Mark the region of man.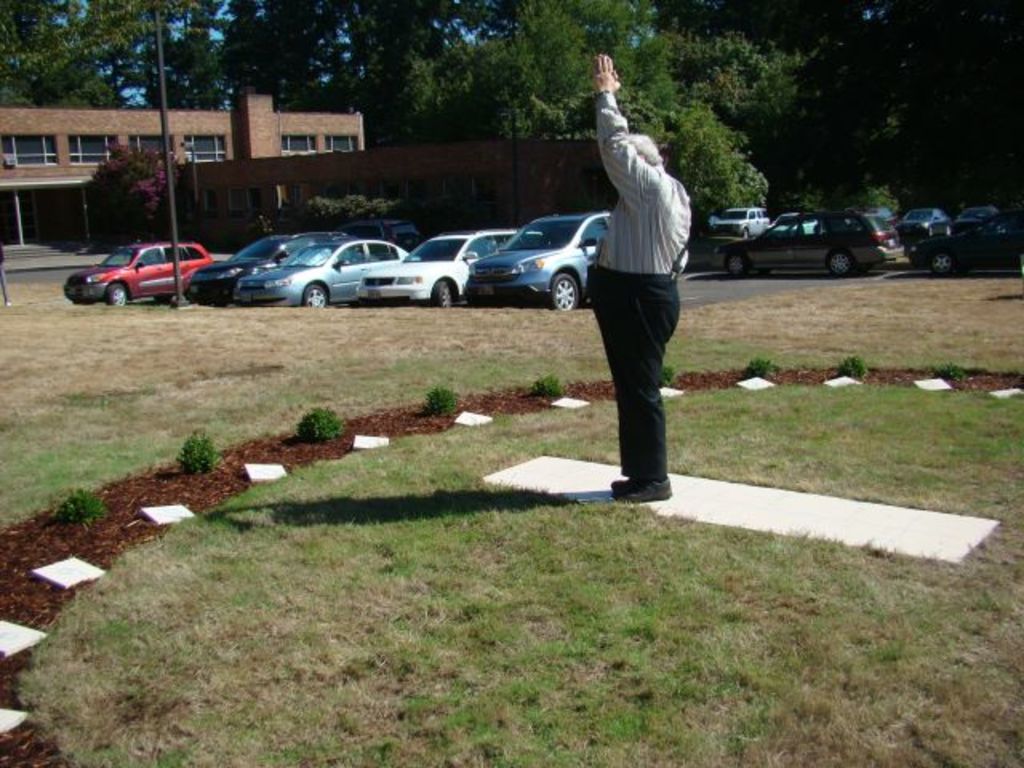
Region: Rect(566, 80, 702, 507).
